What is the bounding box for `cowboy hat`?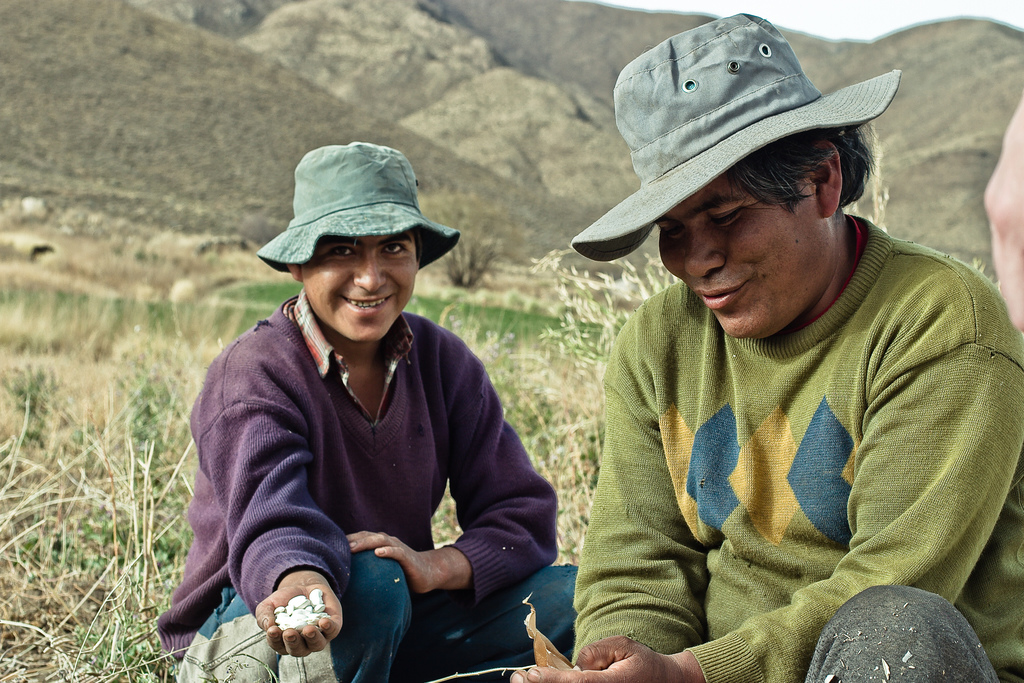
bbox=(257, 139, 457, 274).
